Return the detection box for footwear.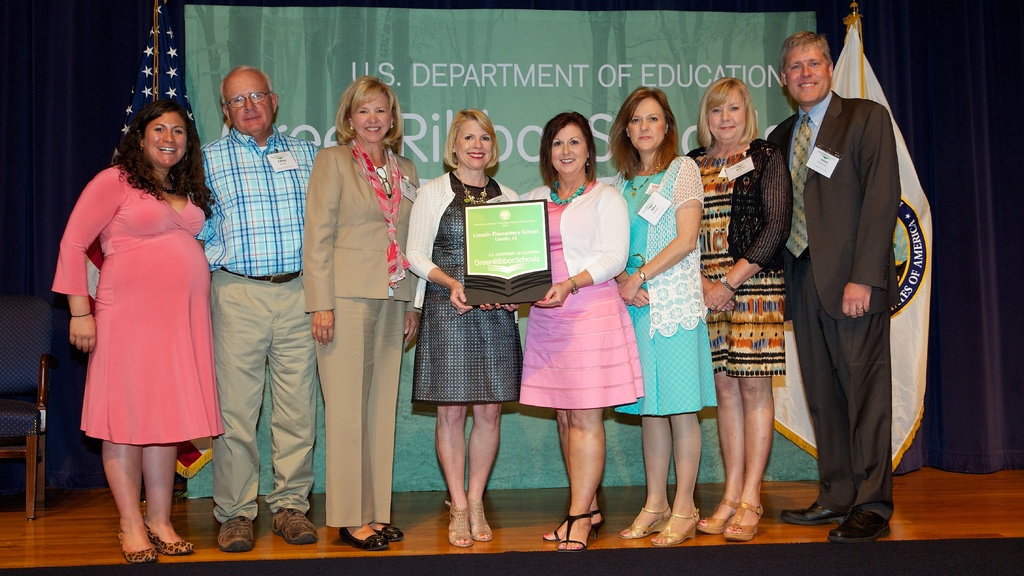
x1=696 y1=498 x2=735 y2=532.
